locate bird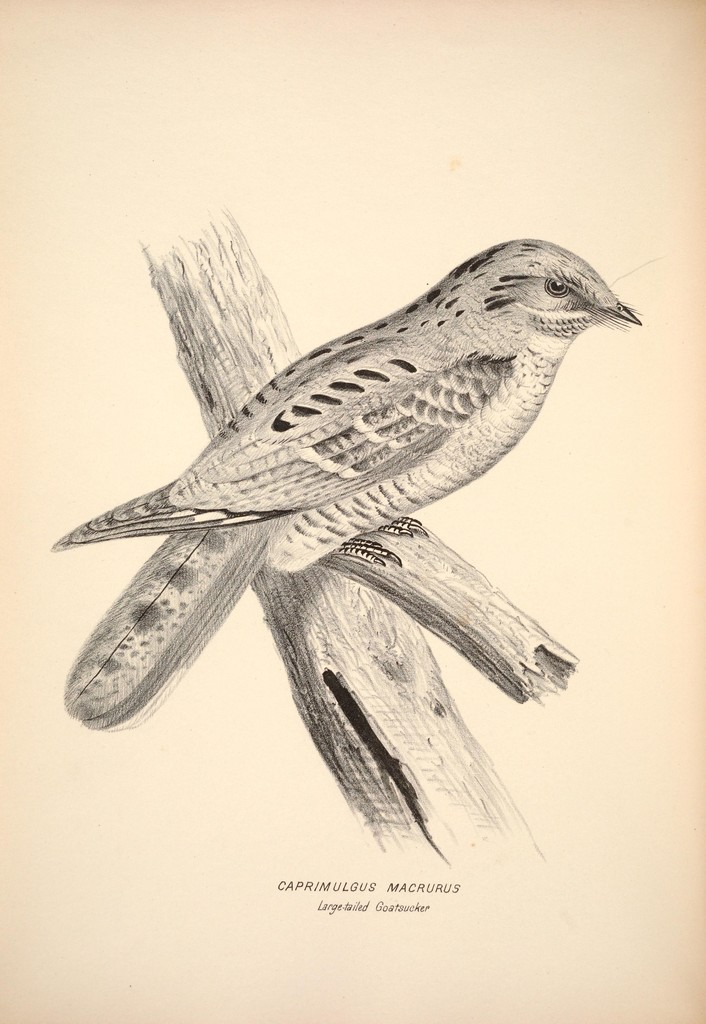
38 256 648 769
